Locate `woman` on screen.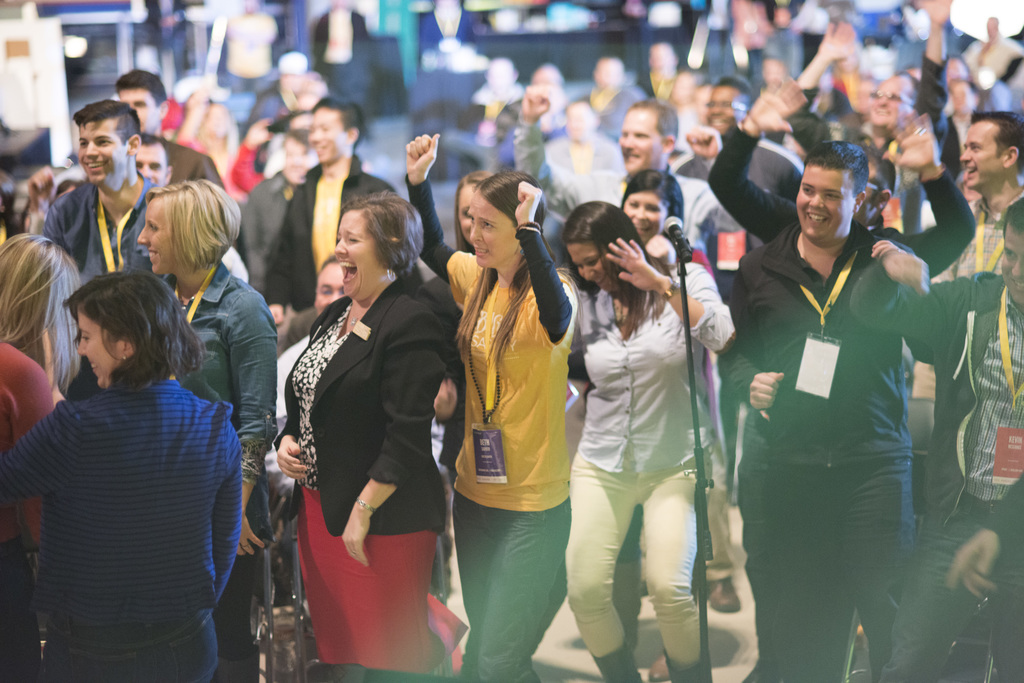
On screen at [102,181,280,682].
